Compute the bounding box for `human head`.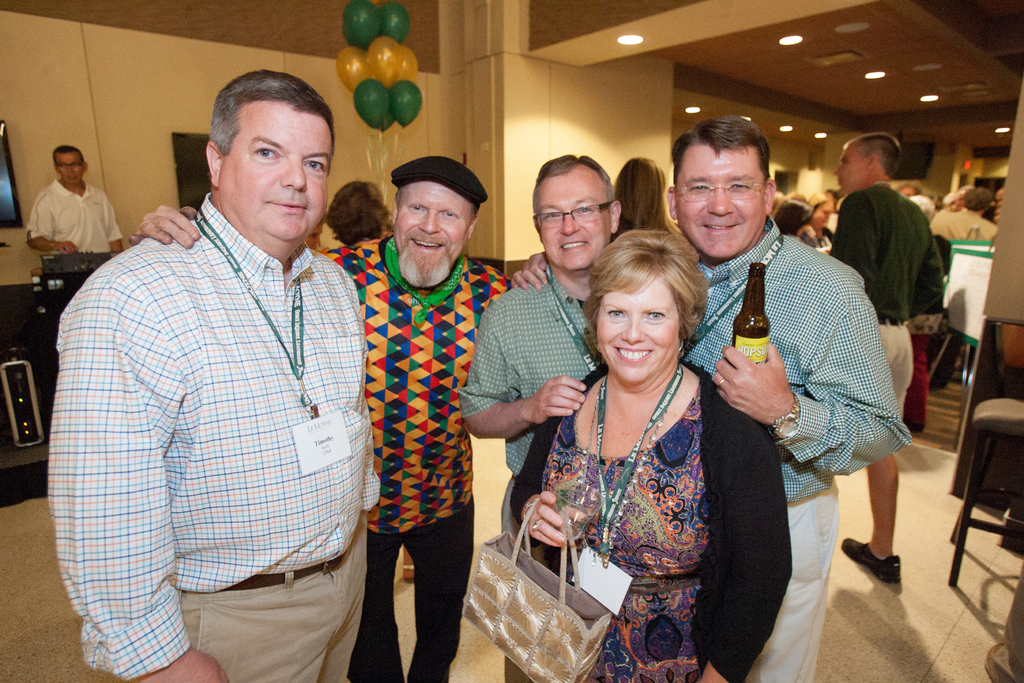
box=[778, 197, 810, 235].
